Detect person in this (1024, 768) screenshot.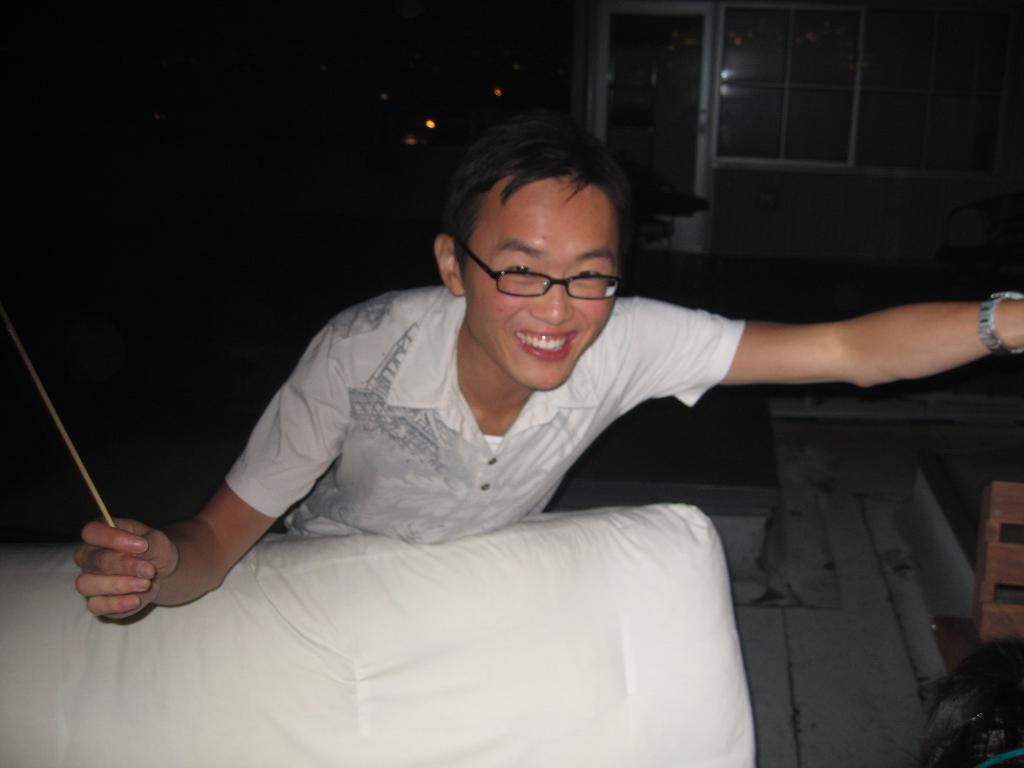
Detection: pyautogui.locateOnScreen(64, 129, 1023, 620).
